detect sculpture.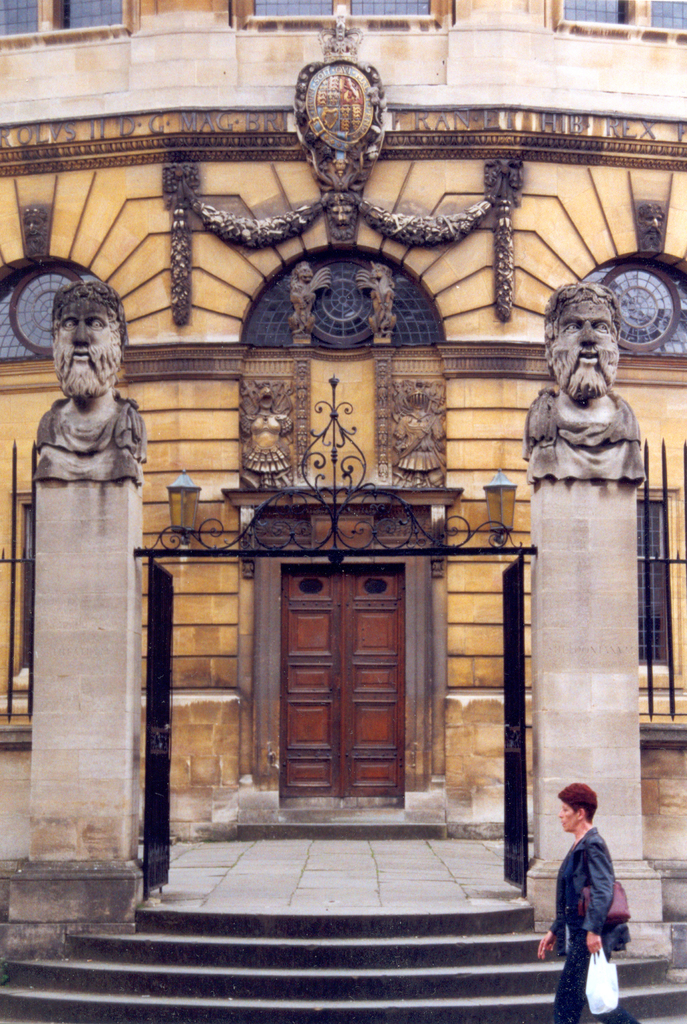
Detected at bbox(28, 262, 145, 526).
